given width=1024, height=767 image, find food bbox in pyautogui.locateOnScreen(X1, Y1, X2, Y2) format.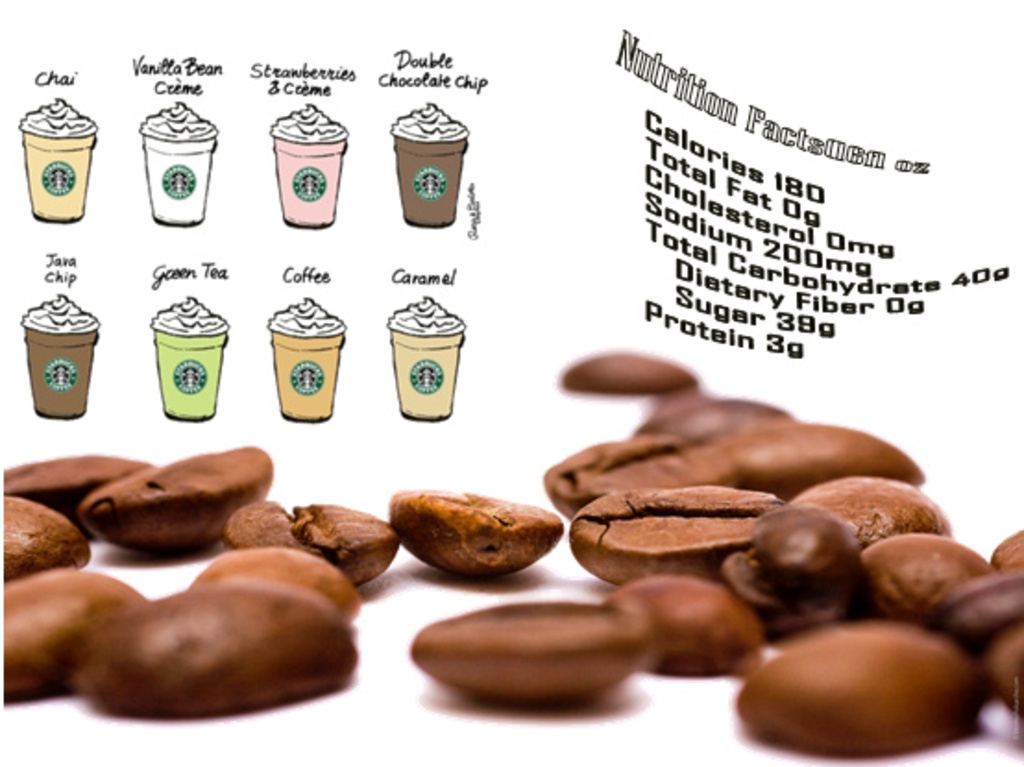
pyautogui.locateOnScreen(712, 551, 850, 638).
